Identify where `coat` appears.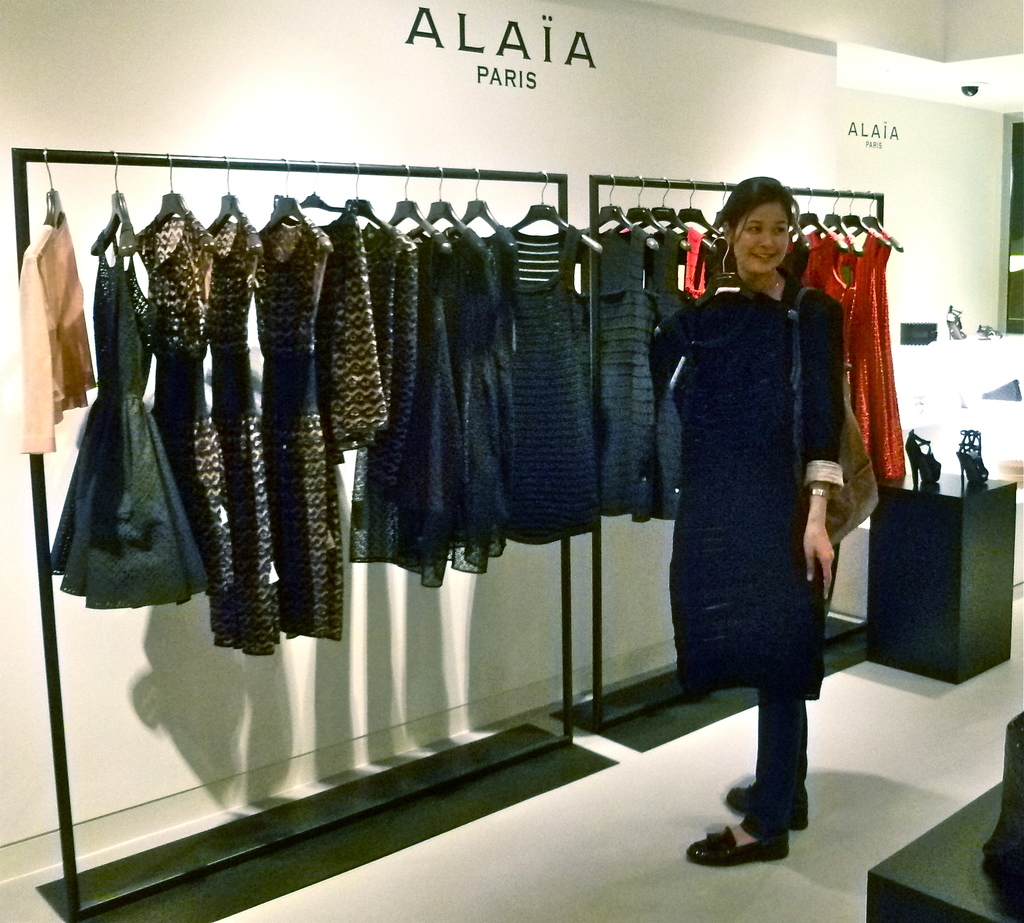
Appears at (x1=671, y1=234, x2=863, y2=729).
